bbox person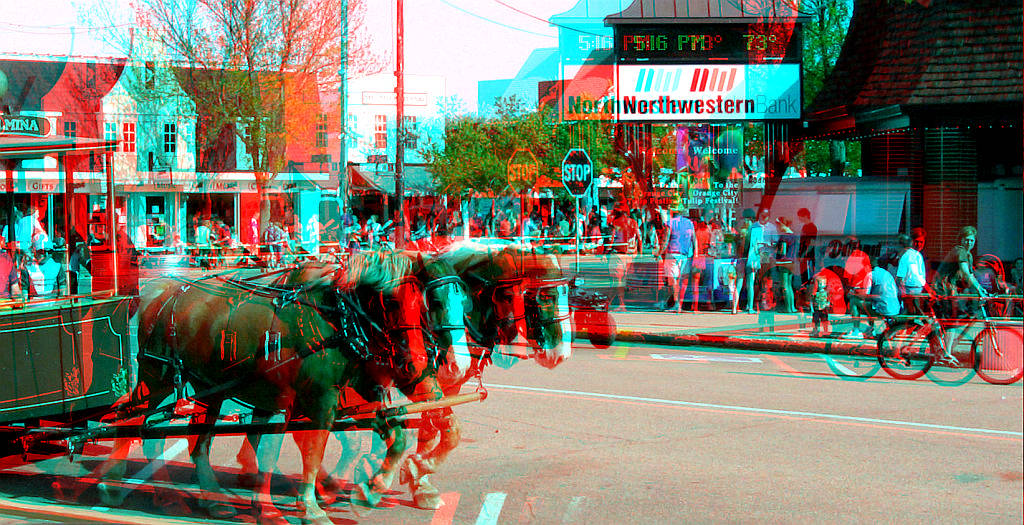
<bbox>20, 235, 60, 297</bbox>
